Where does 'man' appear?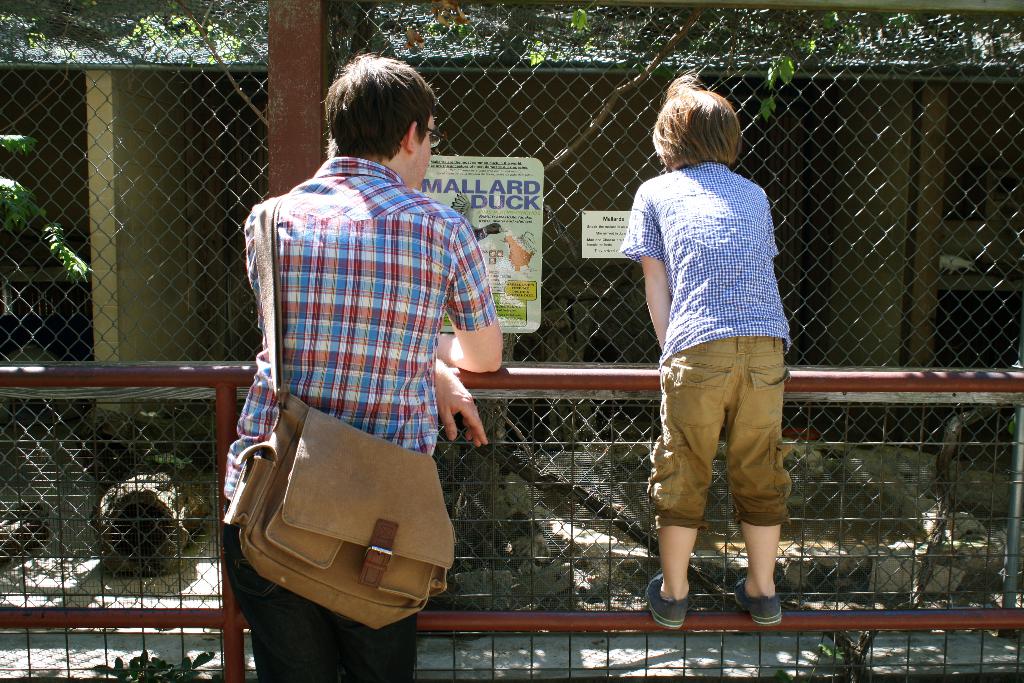
Appears at (left=225, top=78, right=512, bottom=611).
